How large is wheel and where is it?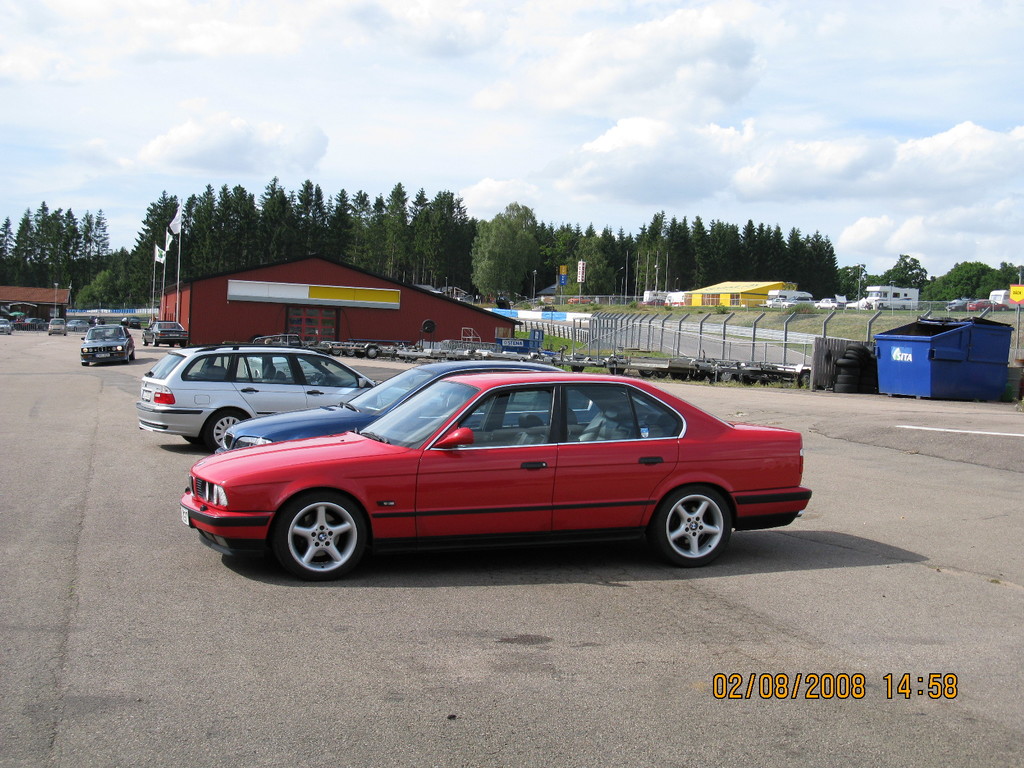
Bounding box: pyautogui.locateOnScreen(332, 348, 344, 356).
